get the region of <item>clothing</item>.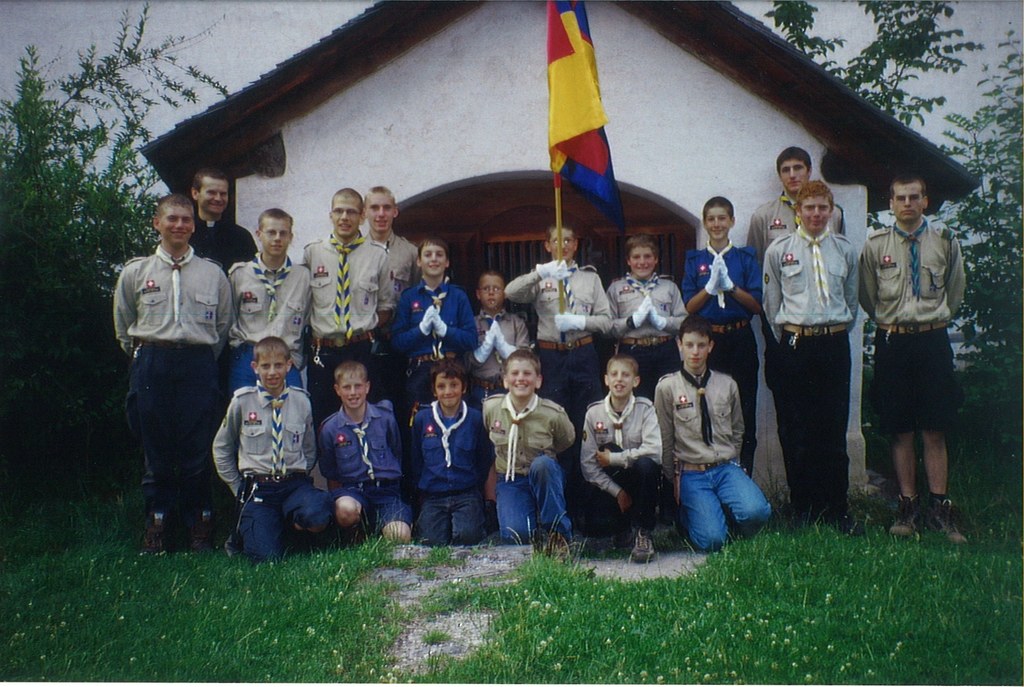
313,401,414,546.
